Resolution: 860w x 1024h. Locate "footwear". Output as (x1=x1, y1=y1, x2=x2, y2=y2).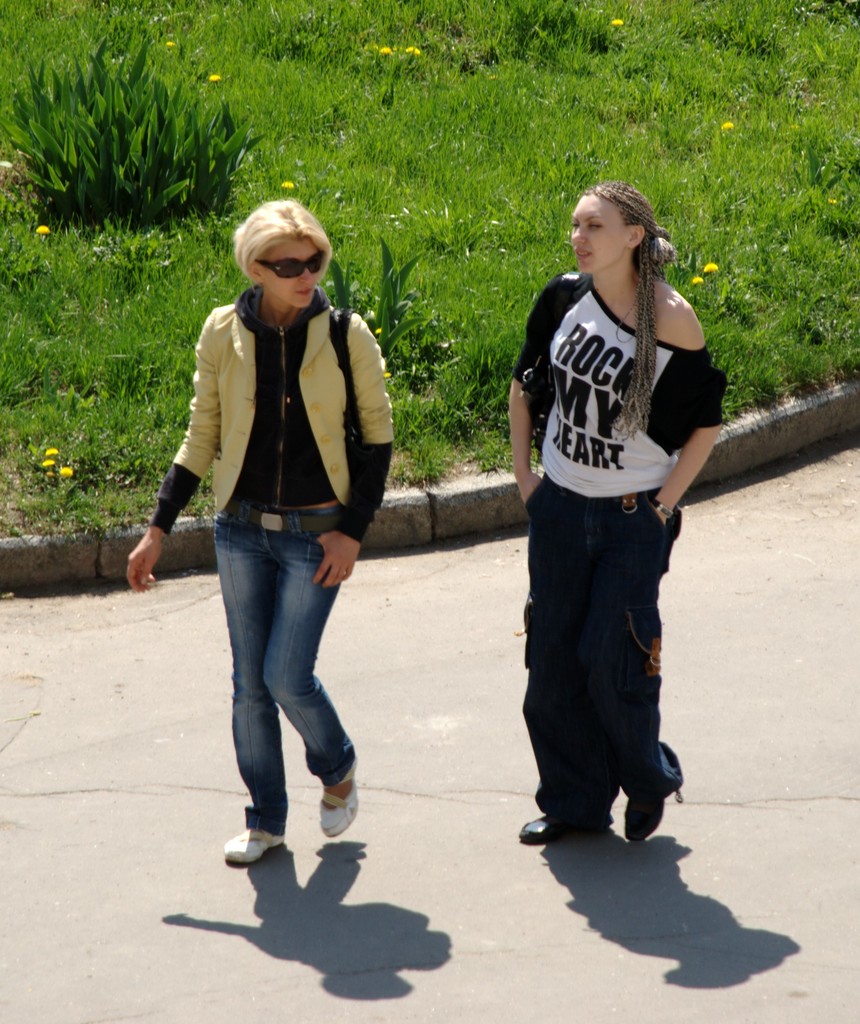
(x1=217, y1=830, x2=285, y2=861).
